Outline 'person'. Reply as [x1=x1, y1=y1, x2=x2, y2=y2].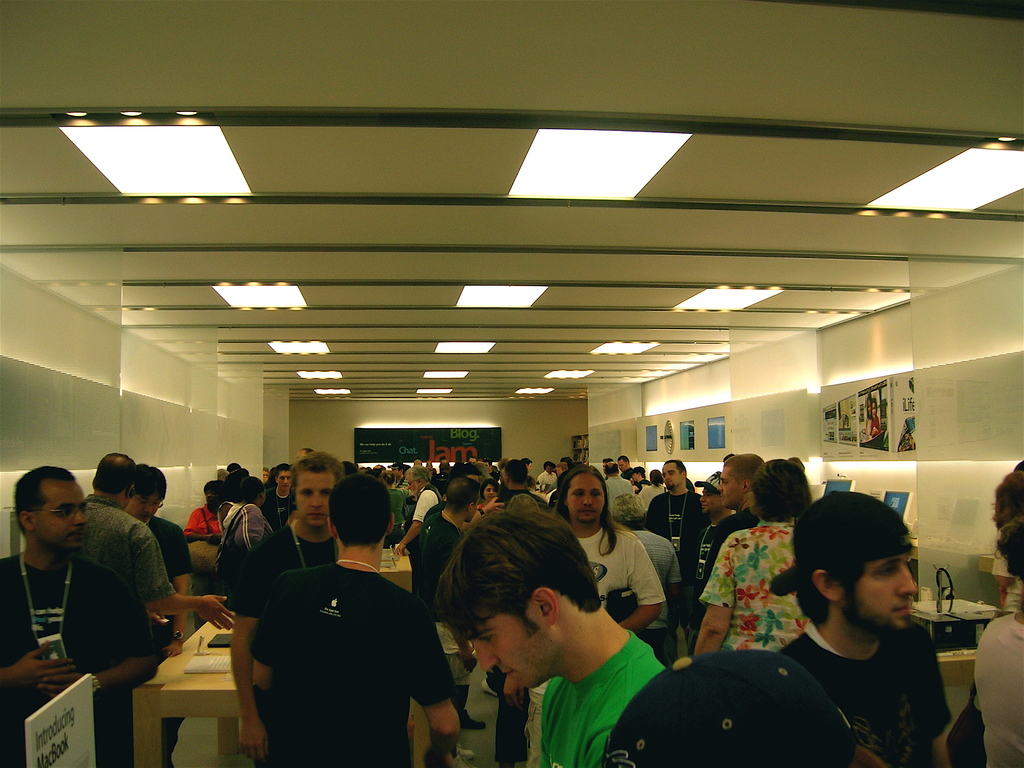
[x1=995, y1=458, x2=1023, y2=607].
